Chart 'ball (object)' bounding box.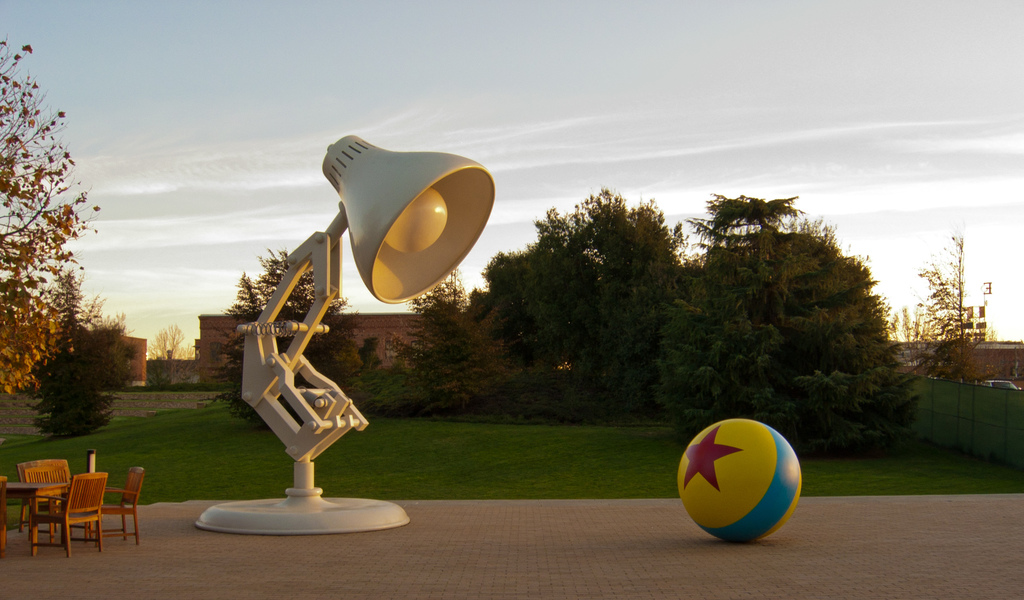
Charted: l=674, t=420, r=800, b=545.
